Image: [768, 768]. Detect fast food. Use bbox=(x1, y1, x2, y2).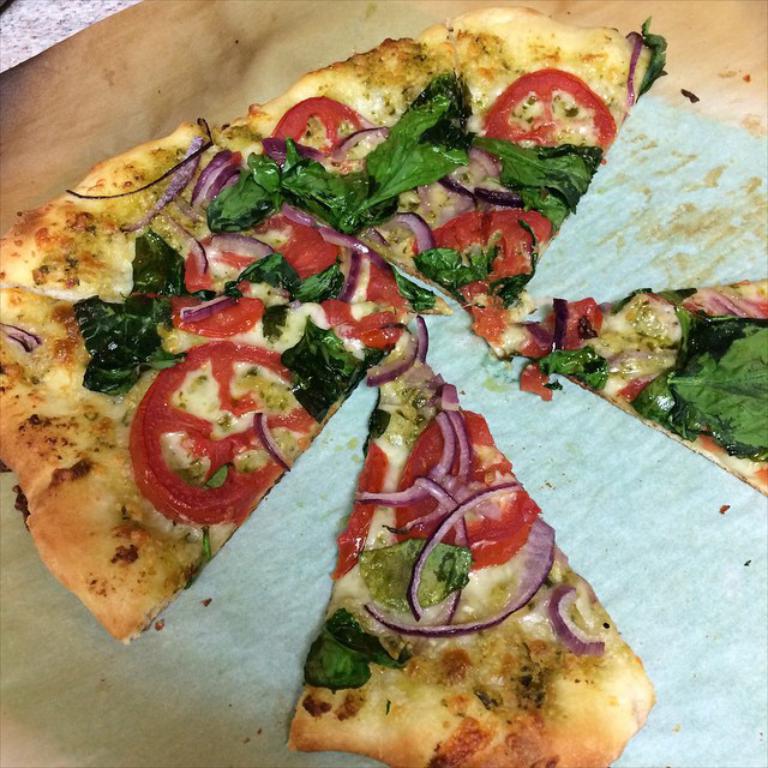
bbox=(215, 8, 665, 367).
